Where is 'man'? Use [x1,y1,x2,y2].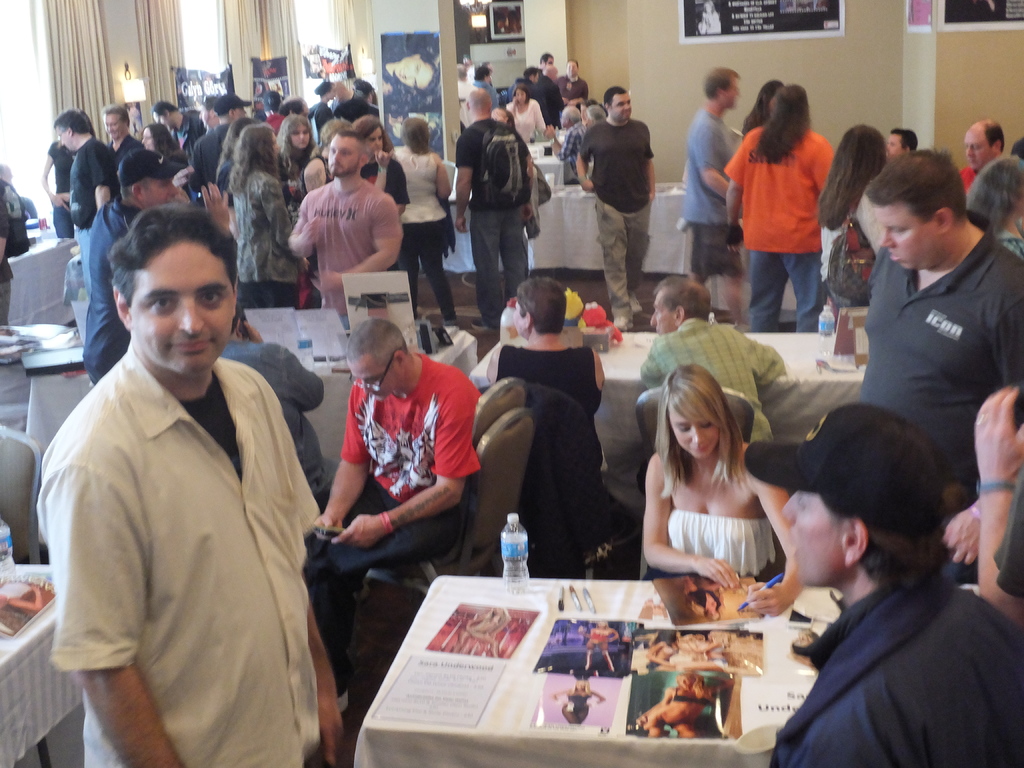
[947,115,1007,194].
